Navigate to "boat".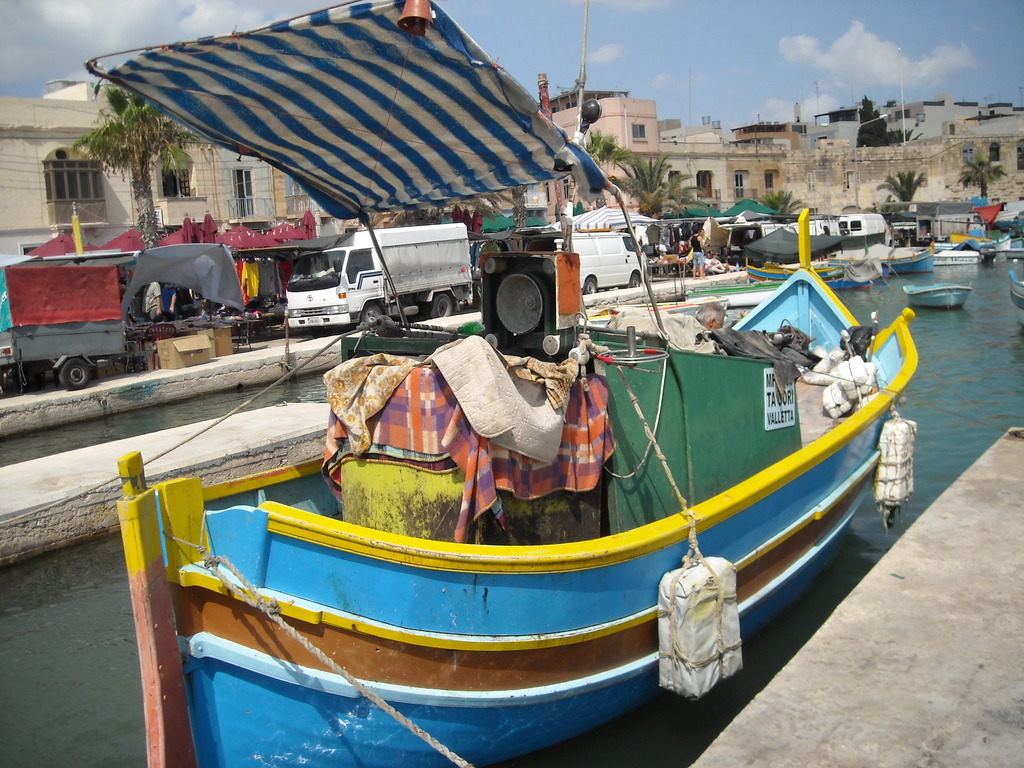
Navigation target: x1=896, y1=280, x2=975, y2=305.
